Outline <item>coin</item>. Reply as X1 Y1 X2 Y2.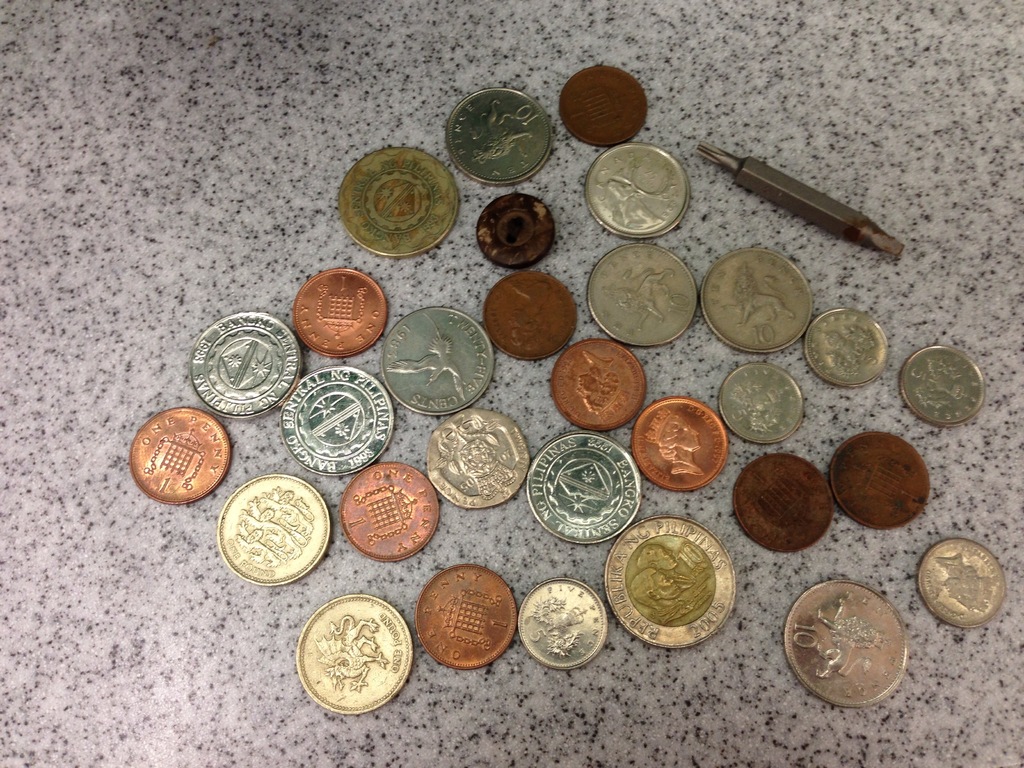
902 339 985 421.
